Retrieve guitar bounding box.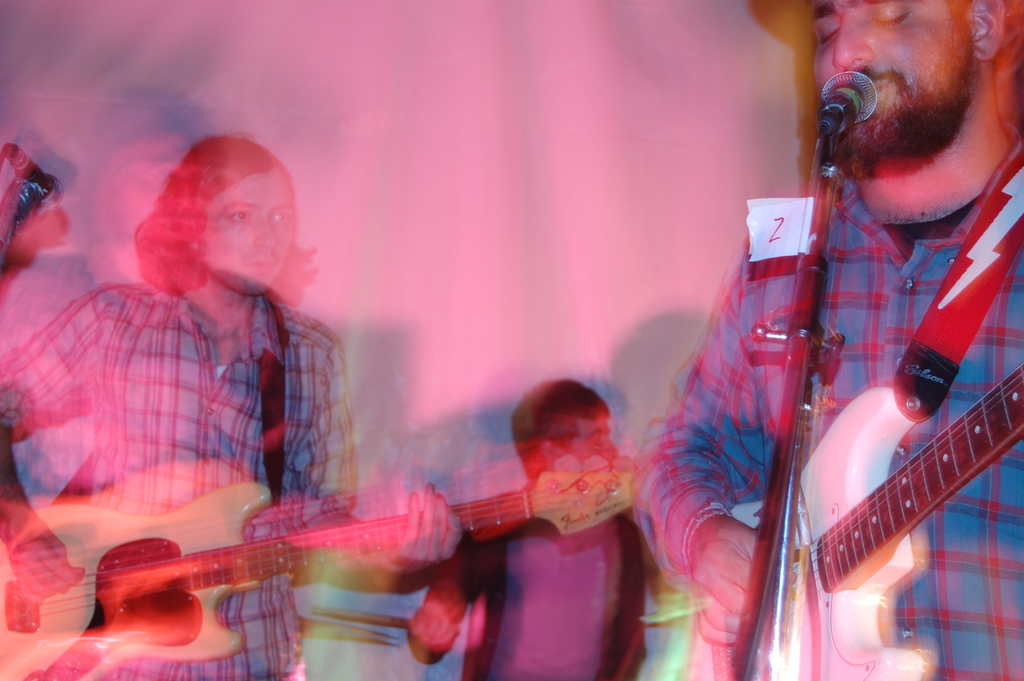
Bounding box: pyautogui.locateOnScreen(0, 468, 646, 675).
